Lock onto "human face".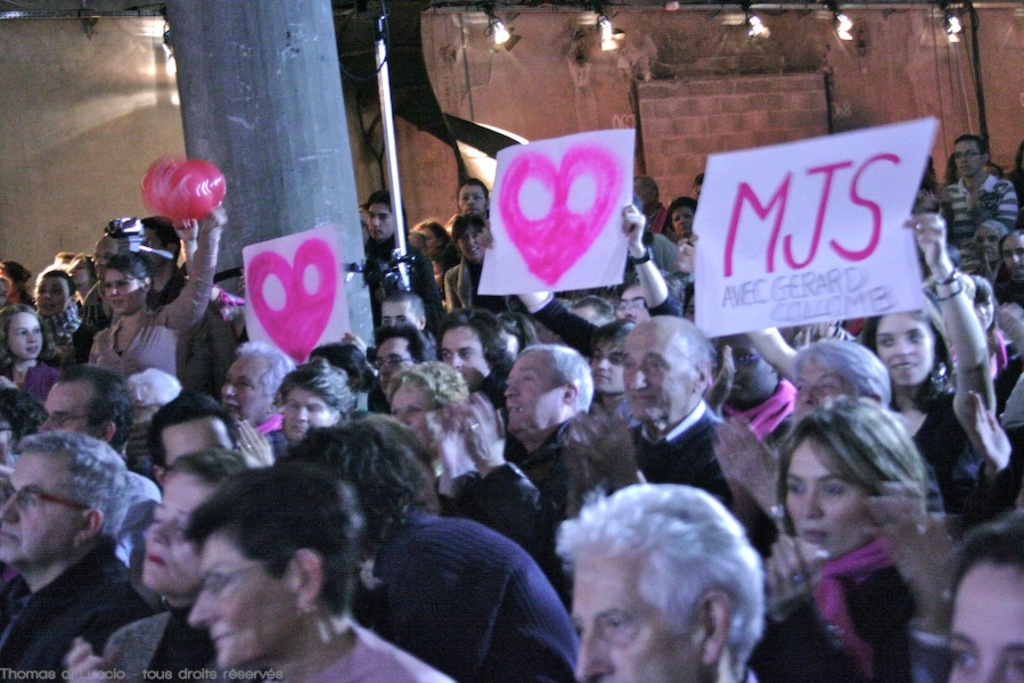
Locked: [584,334,626,390].
